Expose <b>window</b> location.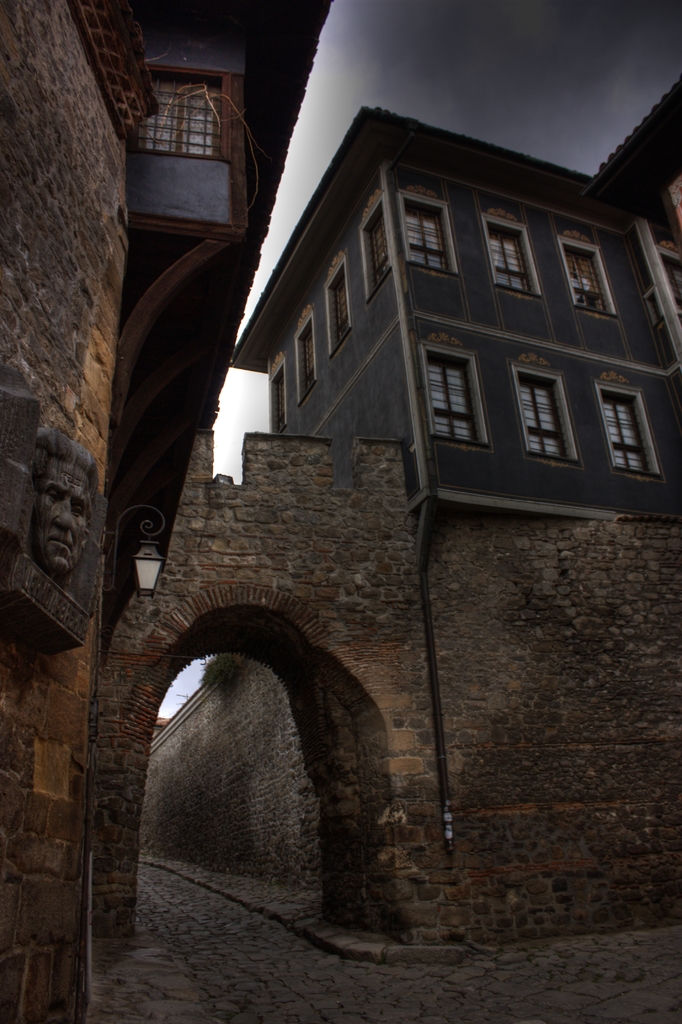
Exposed at box=[554, 239, 613, 317].
